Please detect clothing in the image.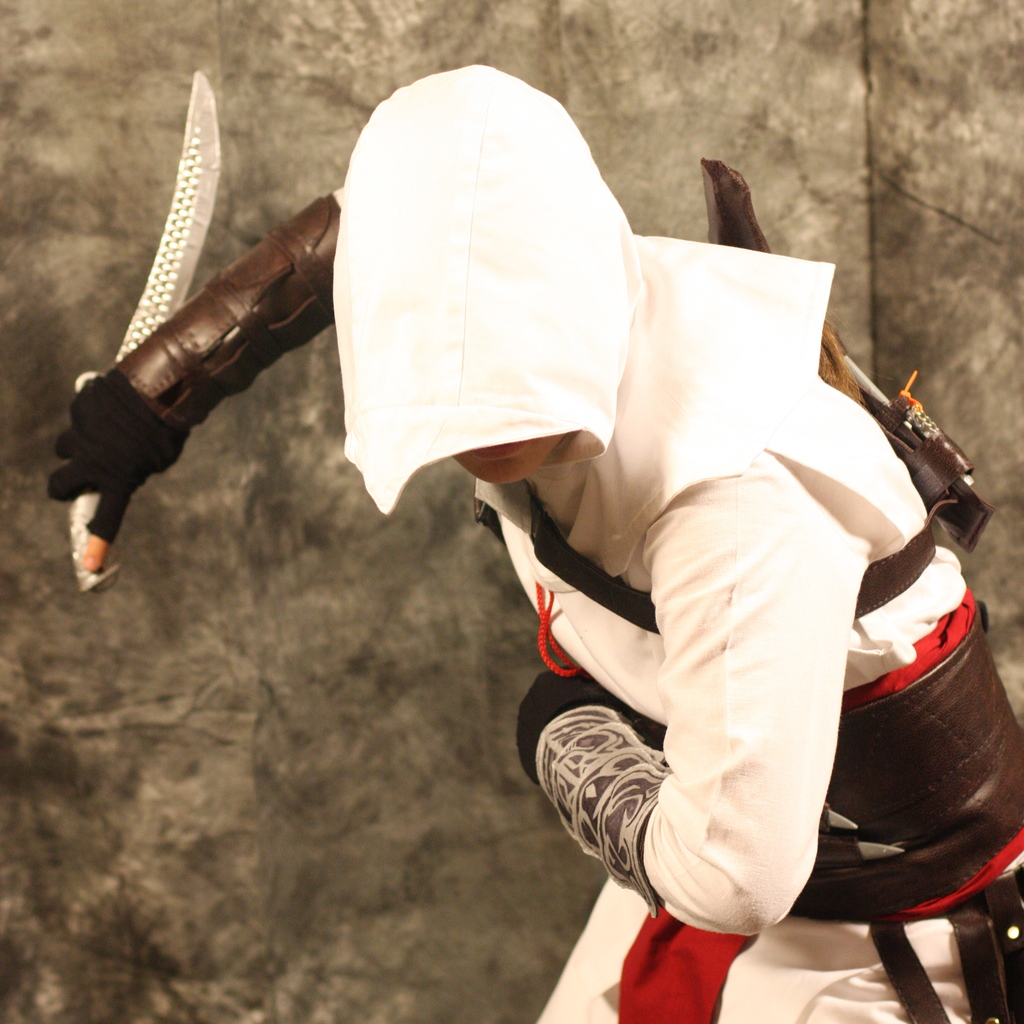
bbox=(414, 125, 961, 941).
